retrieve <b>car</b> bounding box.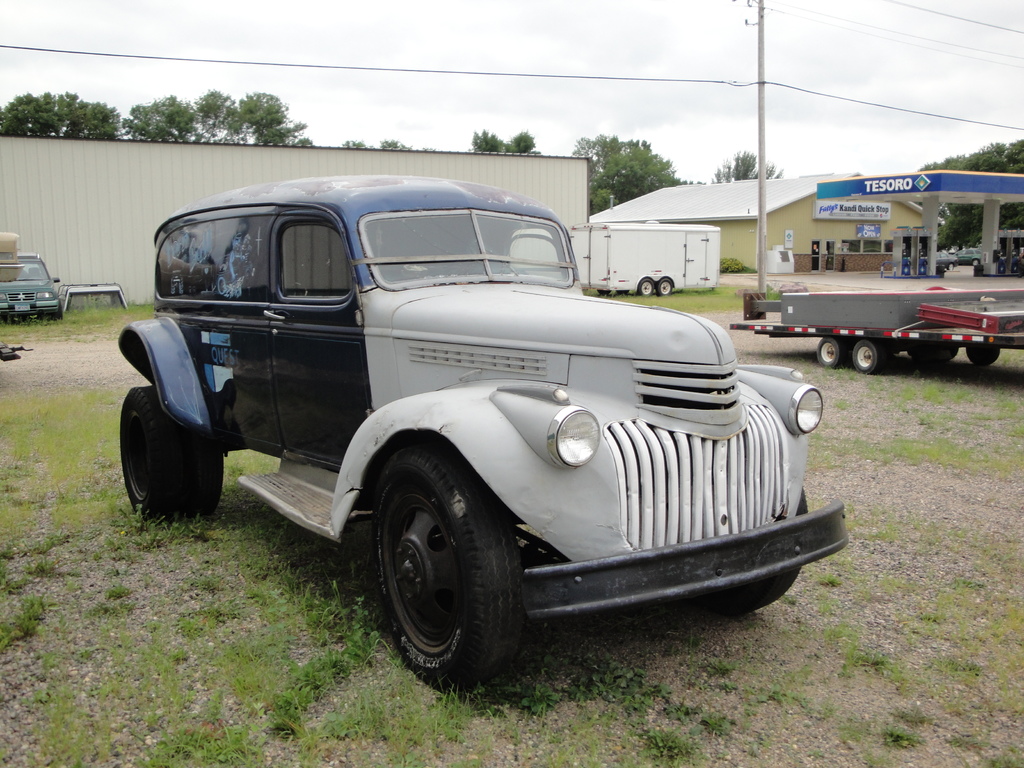
Bounding box: (117,176,849,691).
